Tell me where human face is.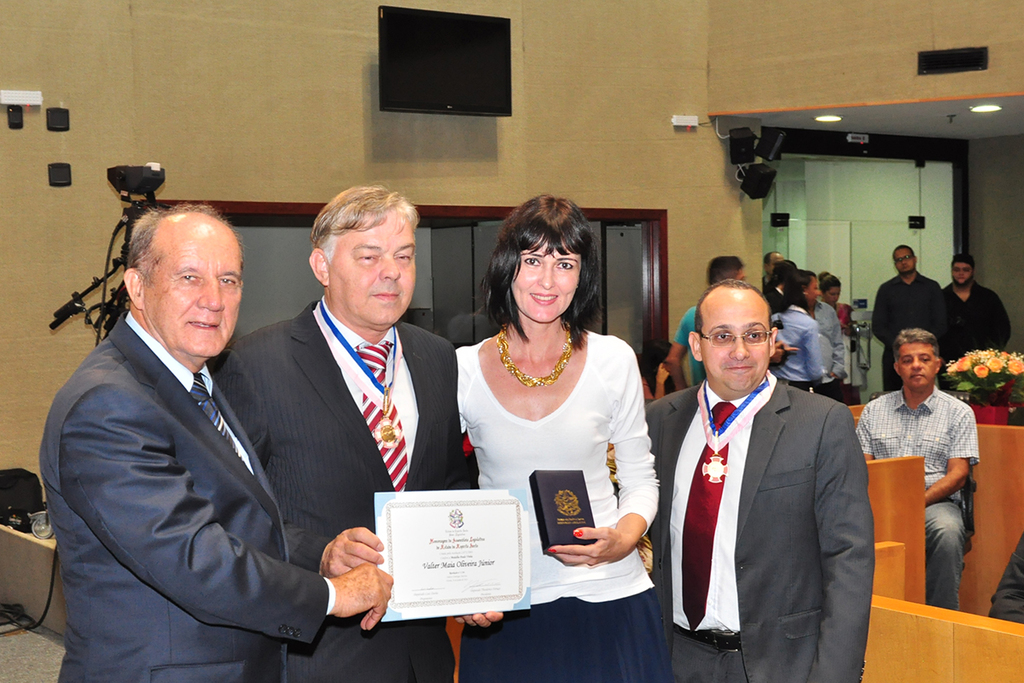
human face is at Rect(514, 233, 582, 323).
